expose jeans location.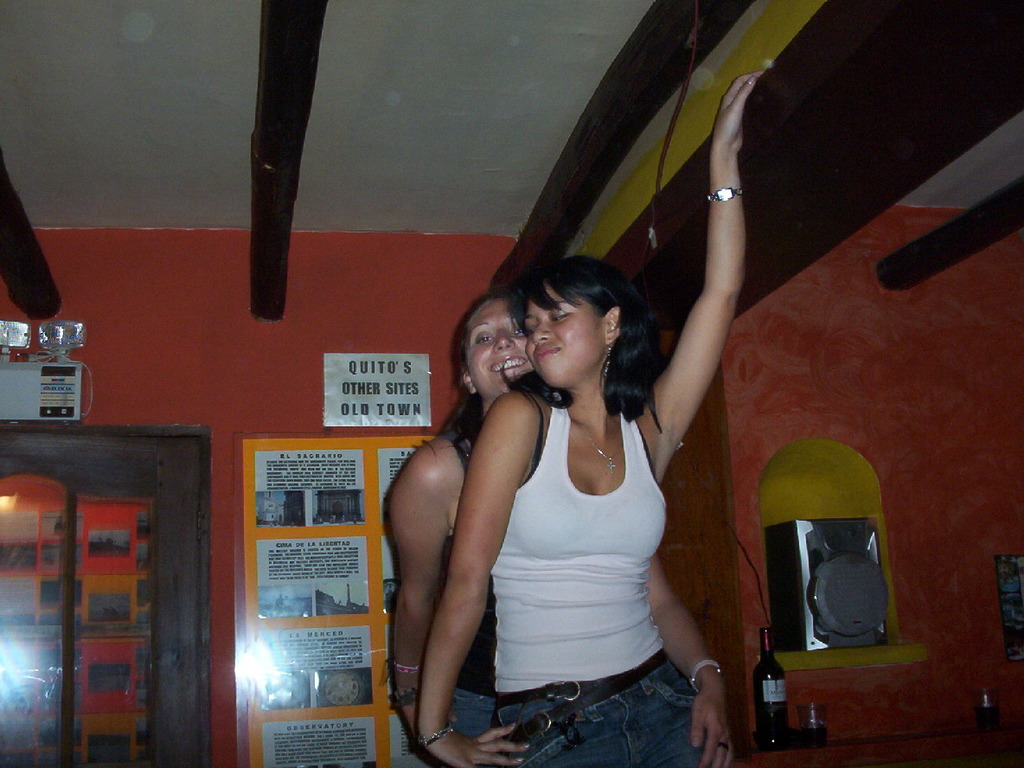
Exposed at l=443, t=685, r=510, b=749.
